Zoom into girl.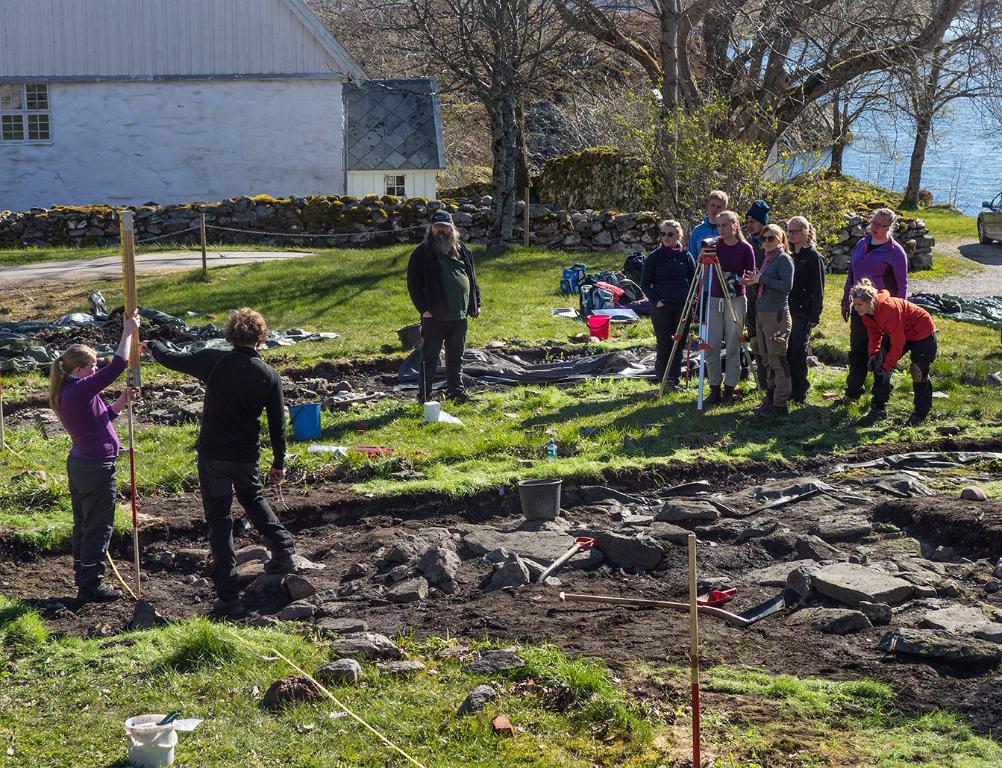
Zoom target: bbox=(745, 225, 795, 422).
